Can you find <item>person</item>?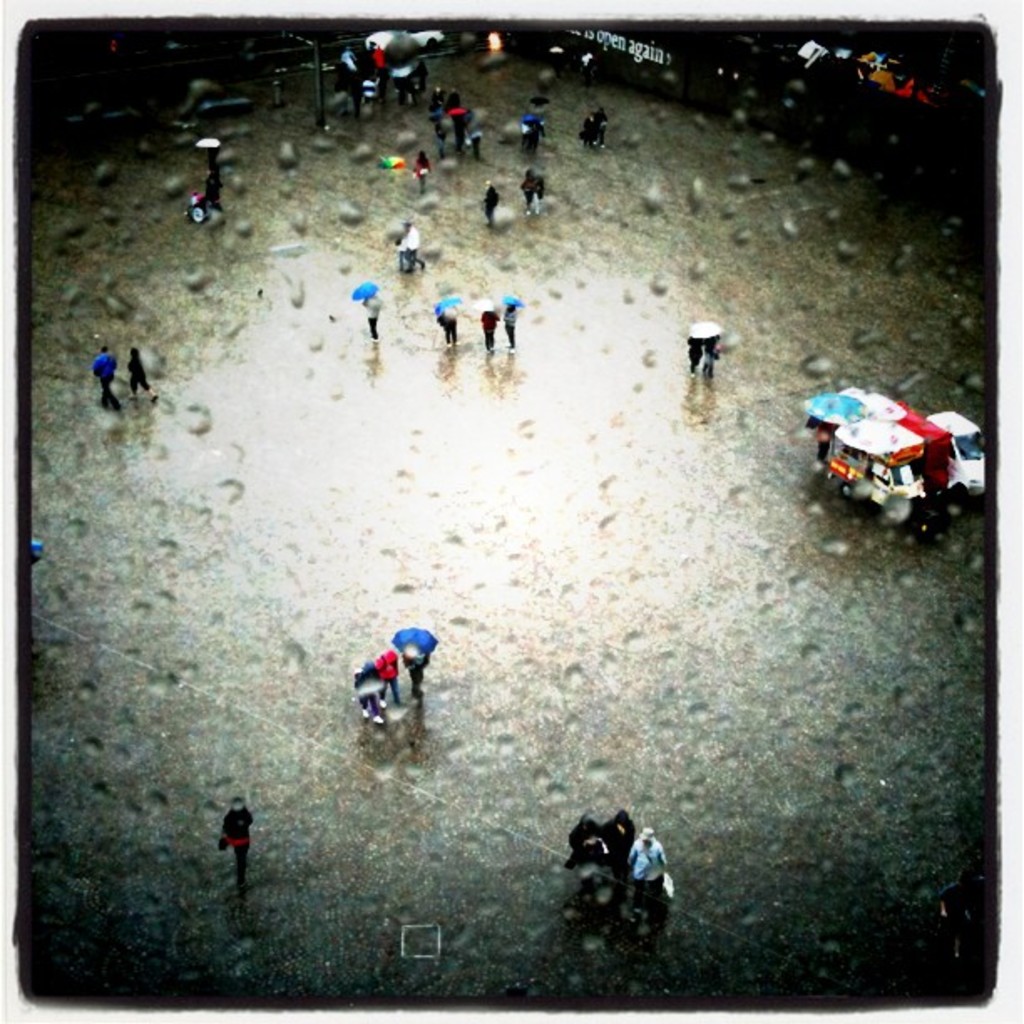
Yes, bounding box: x1=681, y1=341, x2=701, y2=371.
